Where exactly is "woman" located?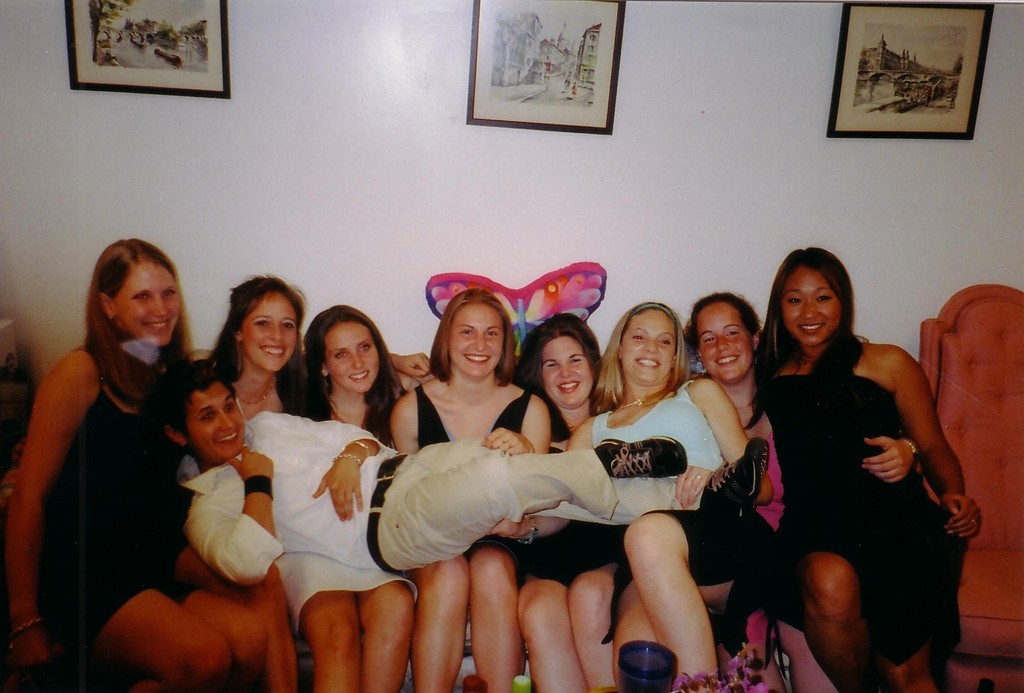
Its bounding box is crop(602, 292, 772, 692).
